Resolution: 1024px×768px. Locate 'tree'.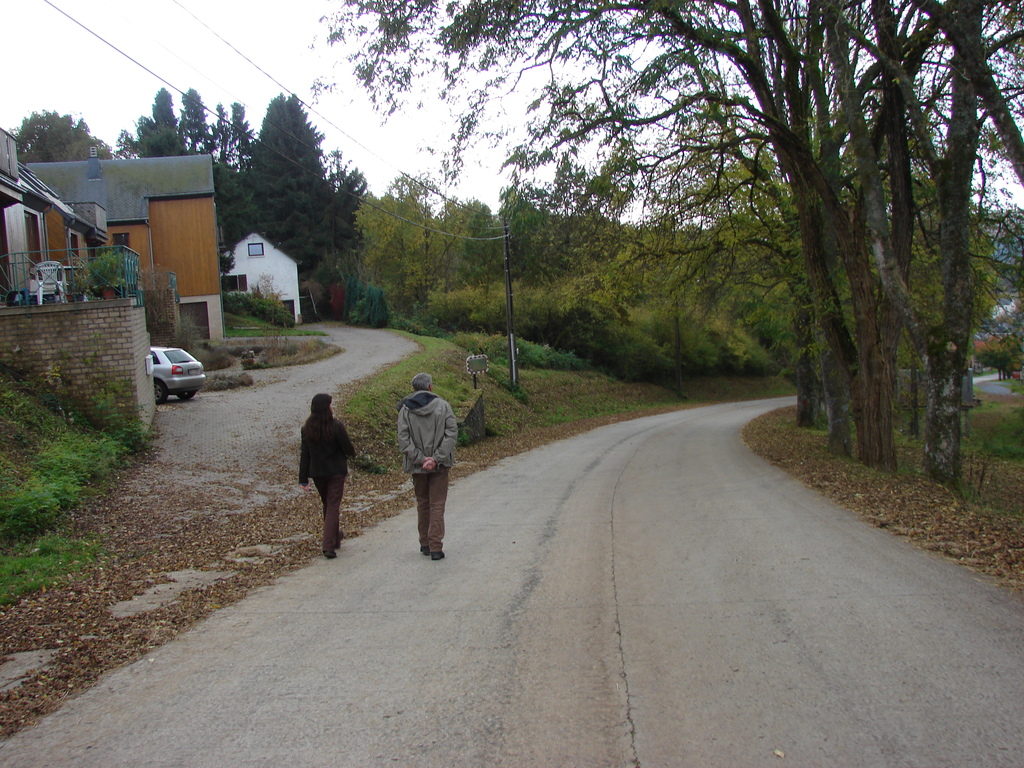
crop(143, 83, 179, 129).
